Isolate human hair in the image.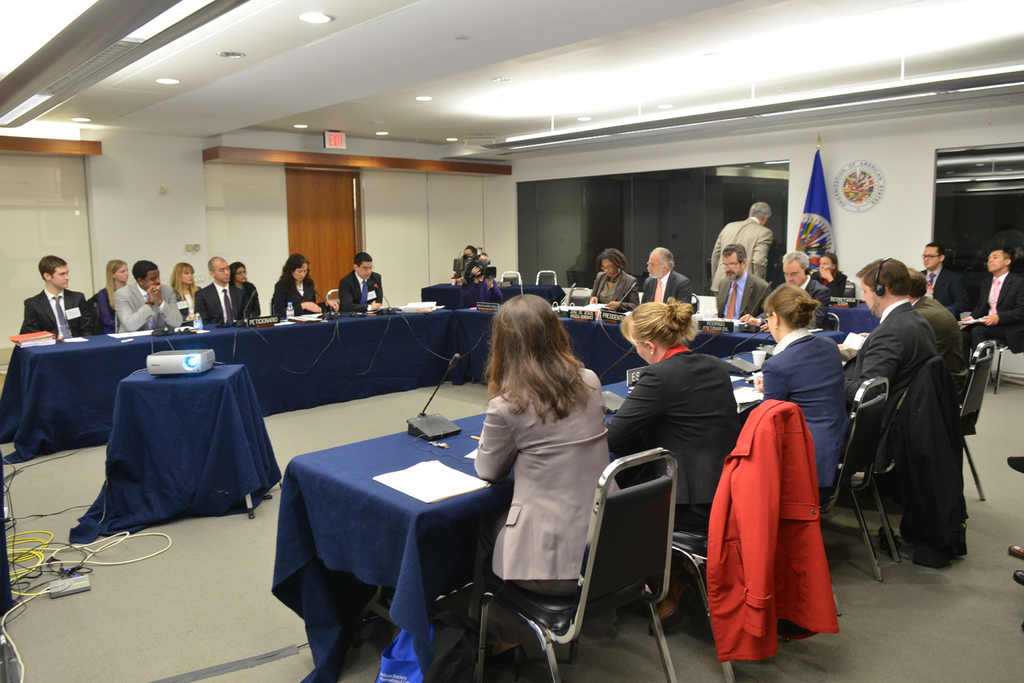
Isolated region: [276,252,315,287].
